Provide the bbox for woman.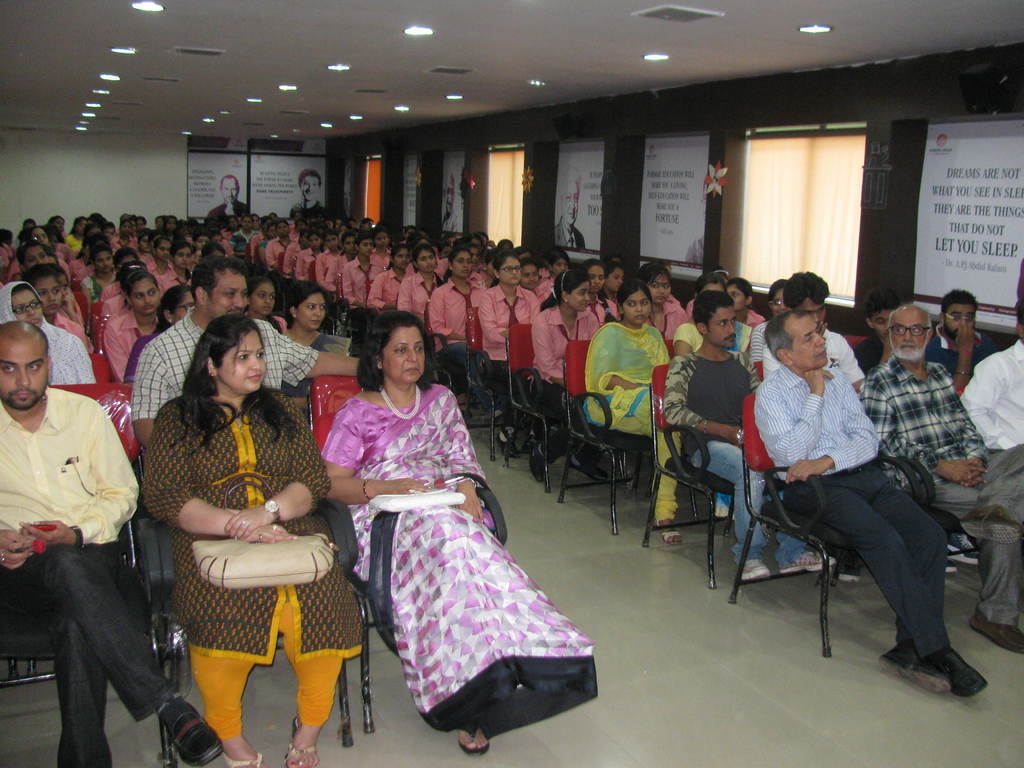
[0,279,94,385].
